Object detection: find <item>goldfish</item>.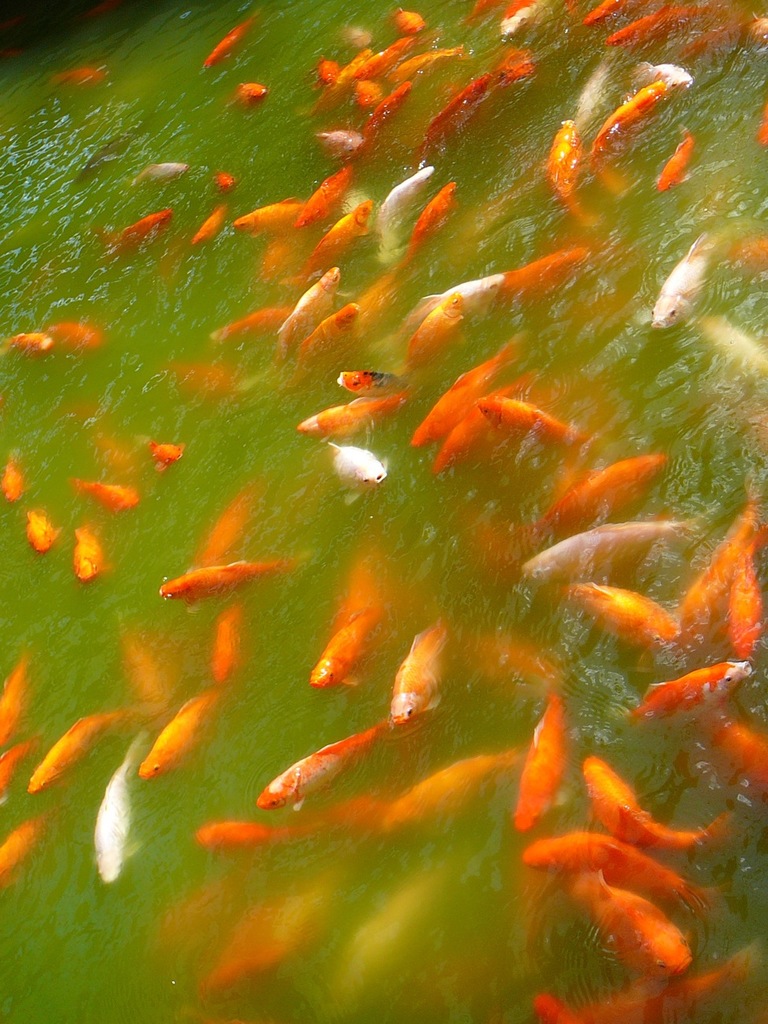
<box>0,660,27,747</box>.
